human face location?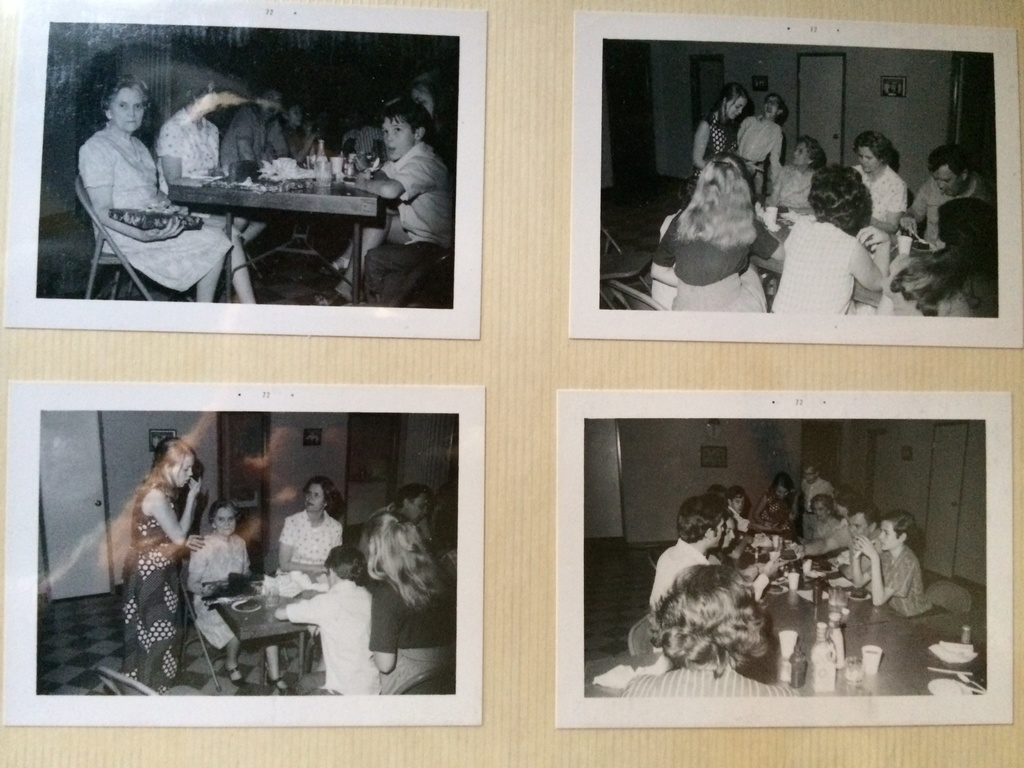
{"left": 381, "top": 118, "right": 416, "bottom": 168}
